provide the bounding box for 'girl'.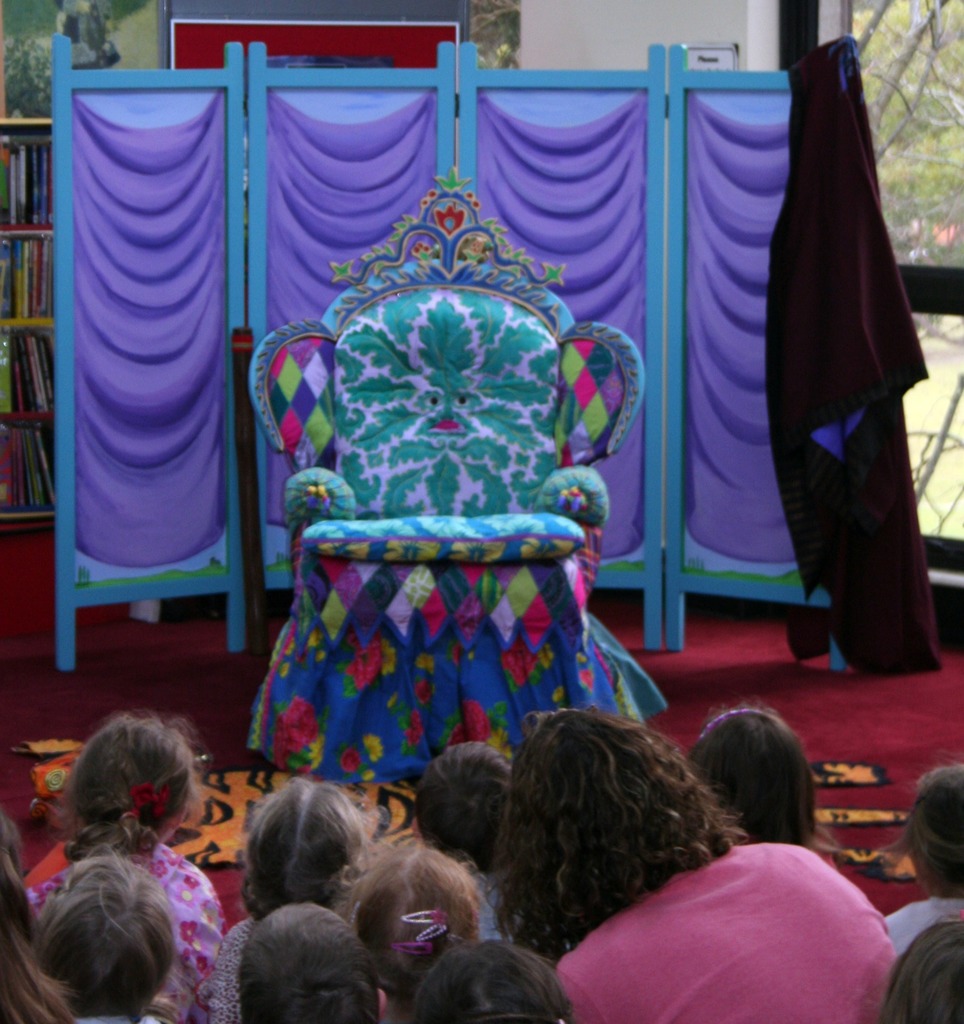
crop(27, 712, 225, 1023).
